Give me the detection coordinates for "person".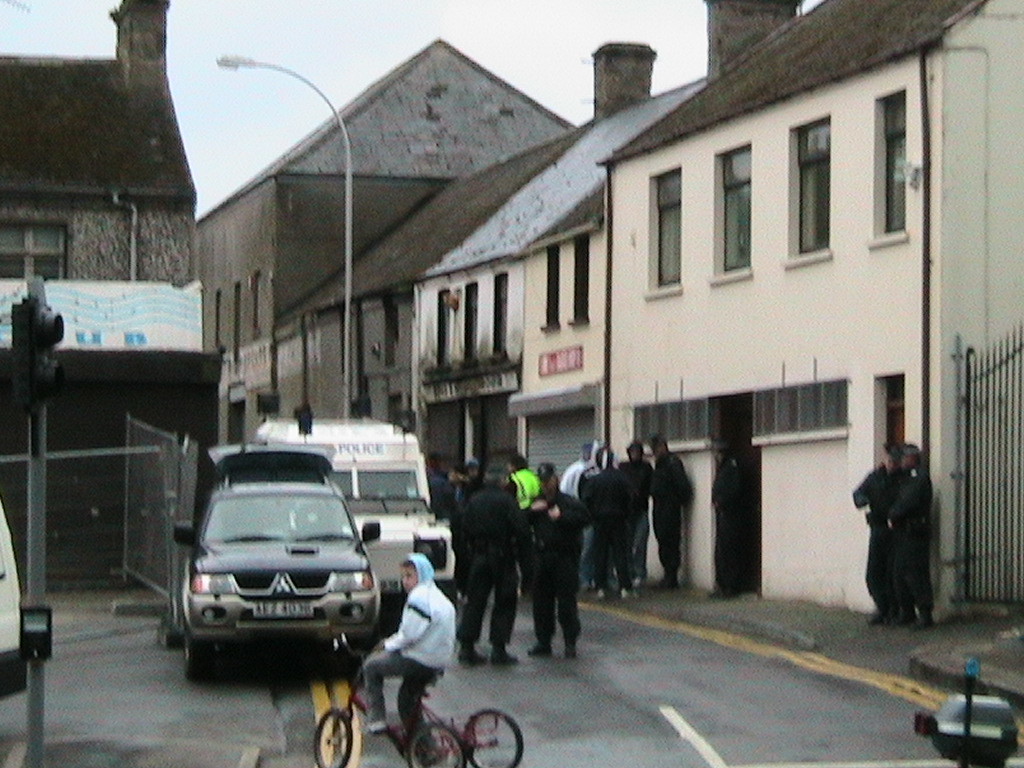
(left=456, top=461, right=517, bottom=671).
